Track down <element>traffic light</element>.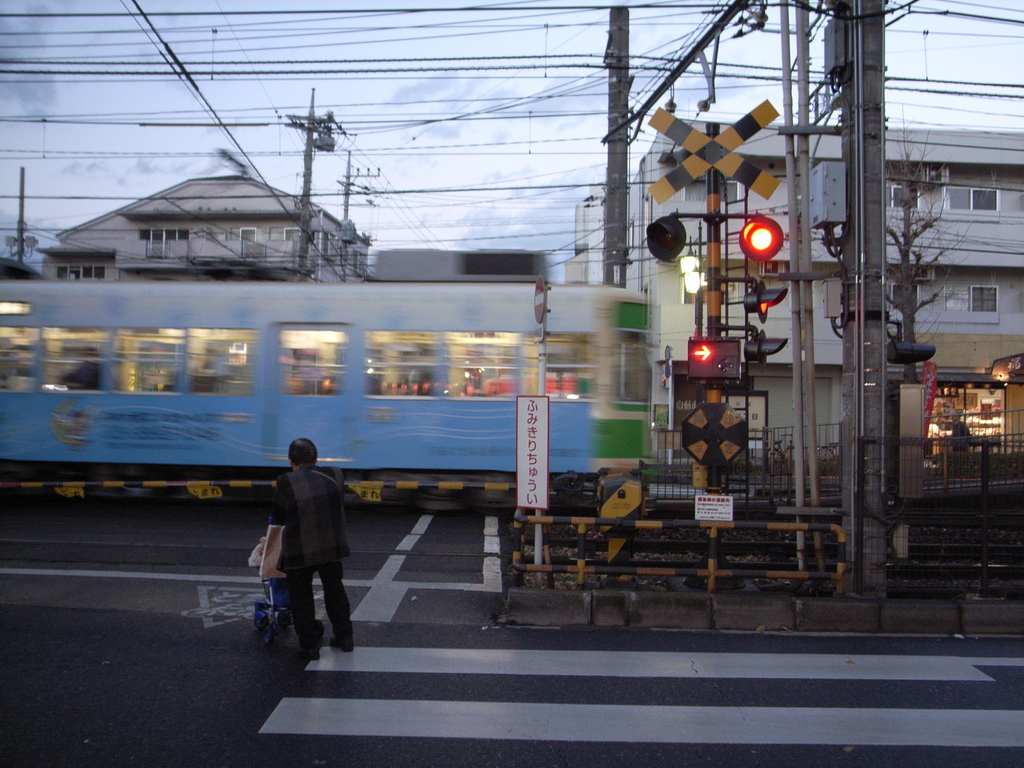
Tracked to crop(744, 280, 787, 324).
